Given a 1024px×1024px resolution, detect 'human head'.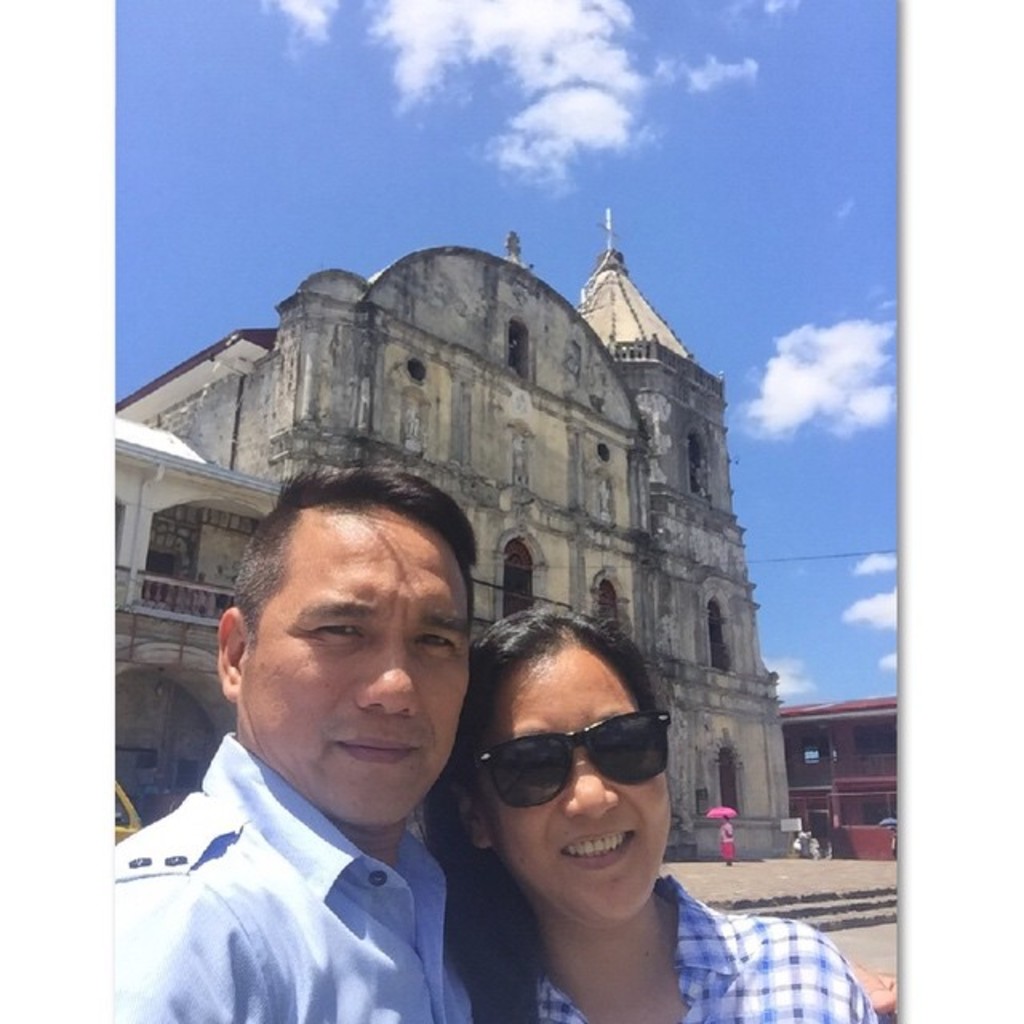
(414,590,678,936).
